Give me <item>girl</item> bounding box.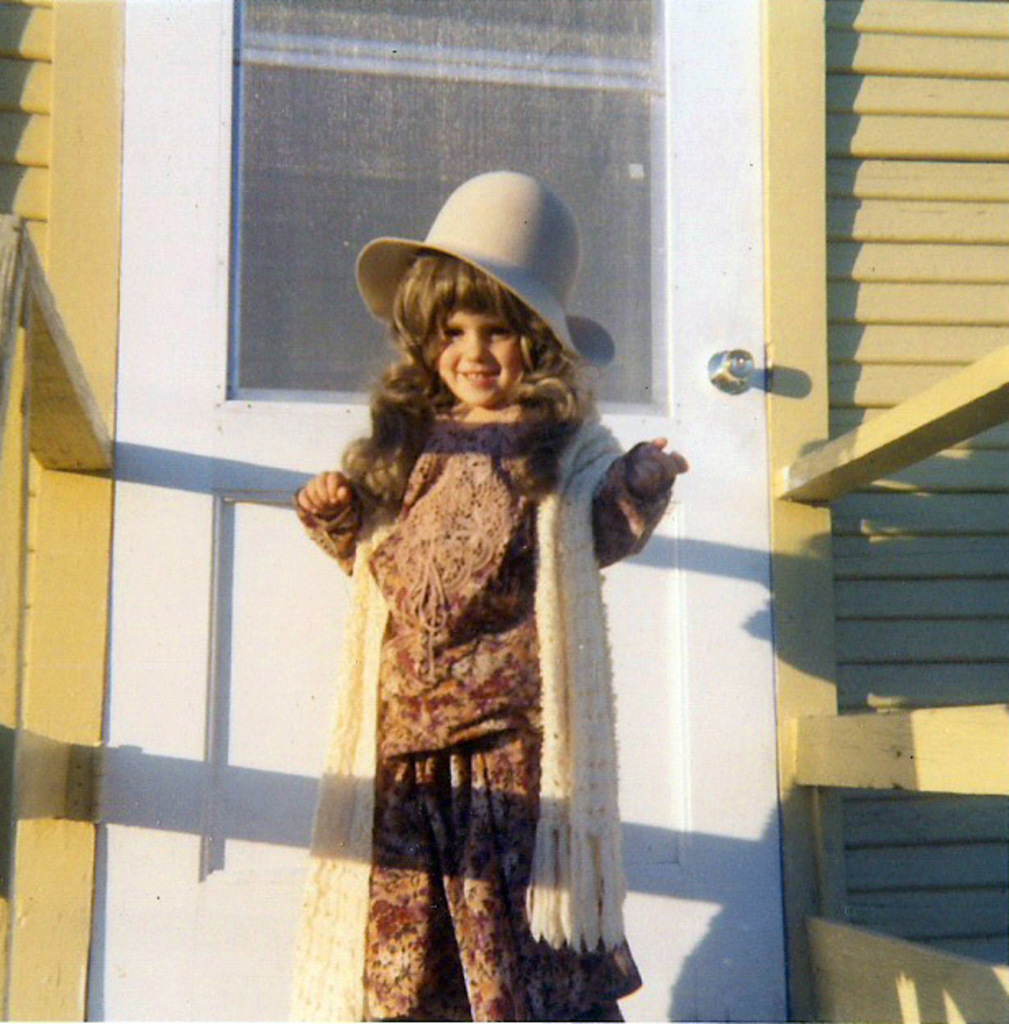
detection(290, 174, 687, 1022).
